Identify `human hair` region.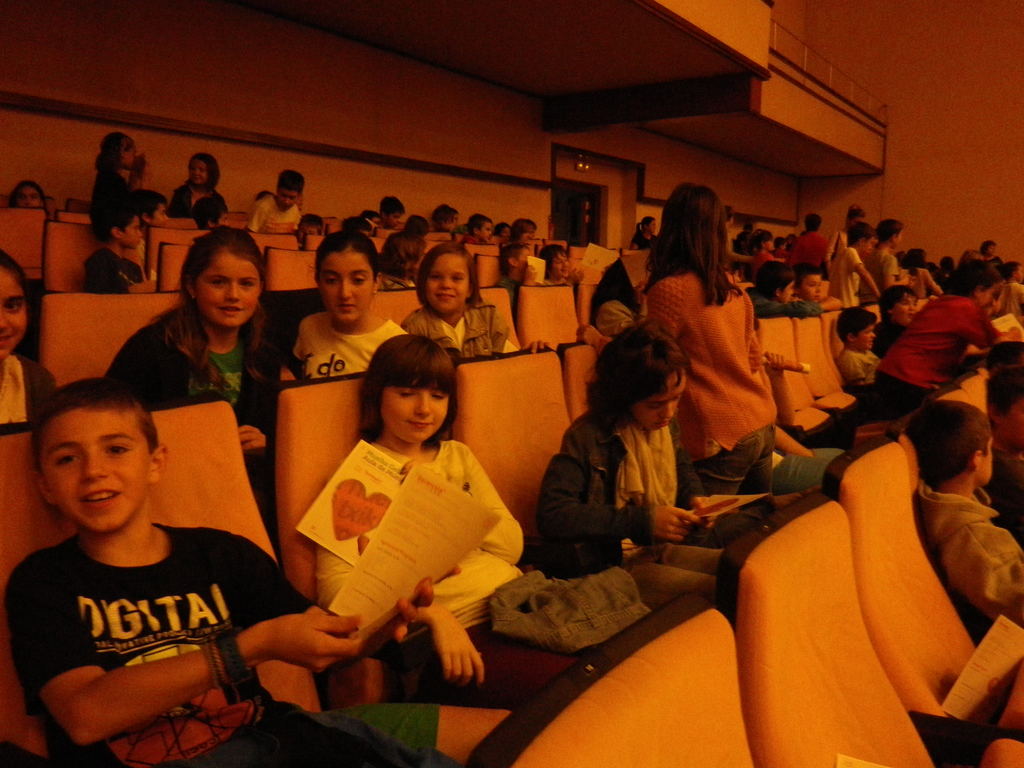
Region: 415 244 483 308.
